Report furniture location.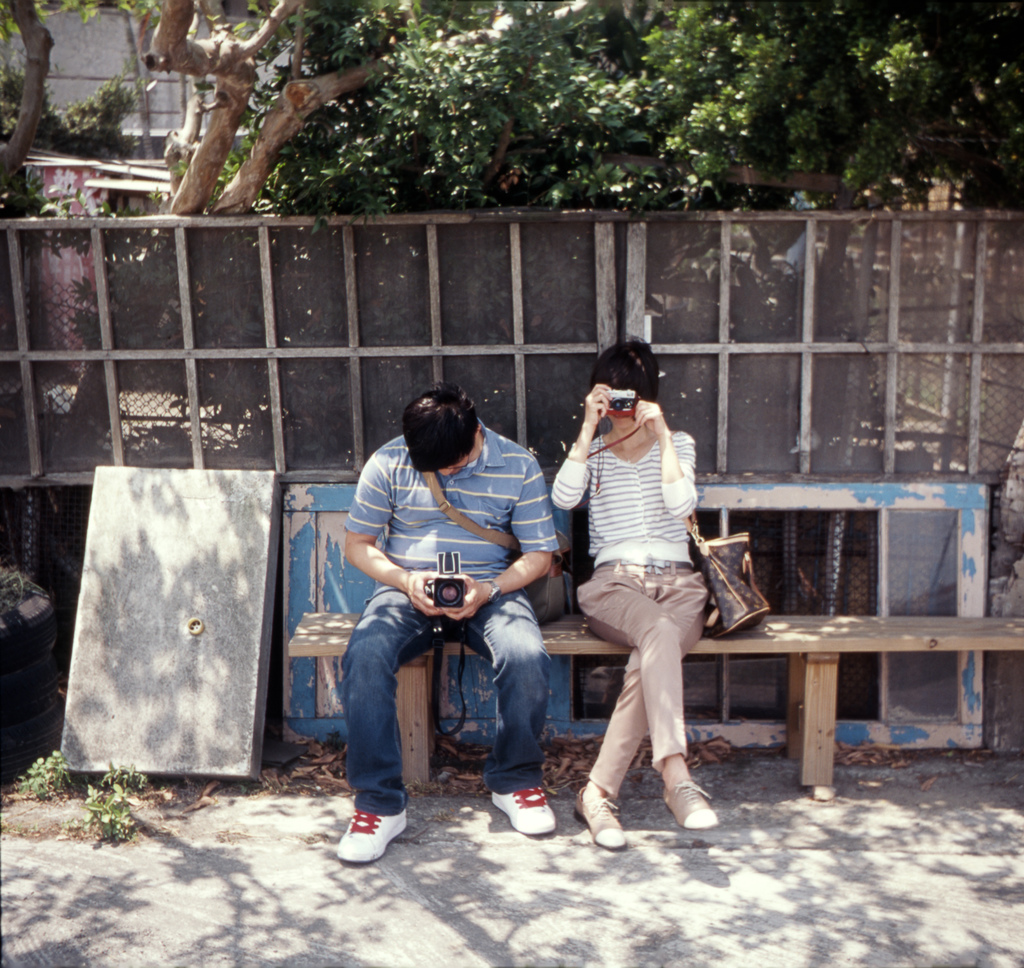
Report: <bbox>275, 465, 1000, 761</bbox>.
